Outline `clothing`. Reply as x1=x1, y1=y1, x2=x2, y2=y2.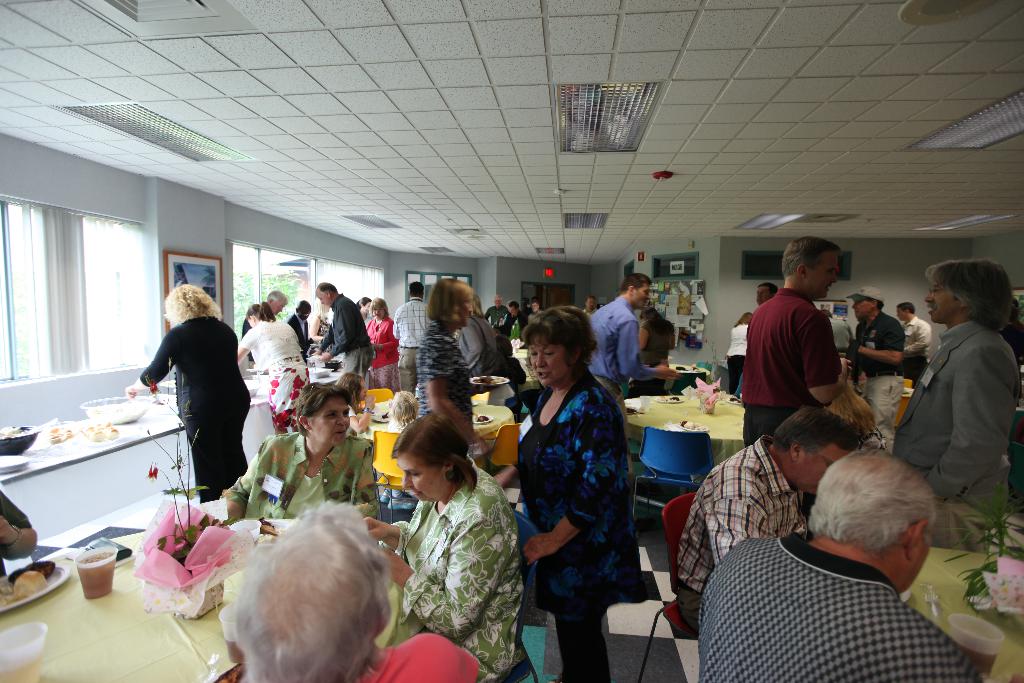
x1=691, y1=532, x2=977, y2=682.
